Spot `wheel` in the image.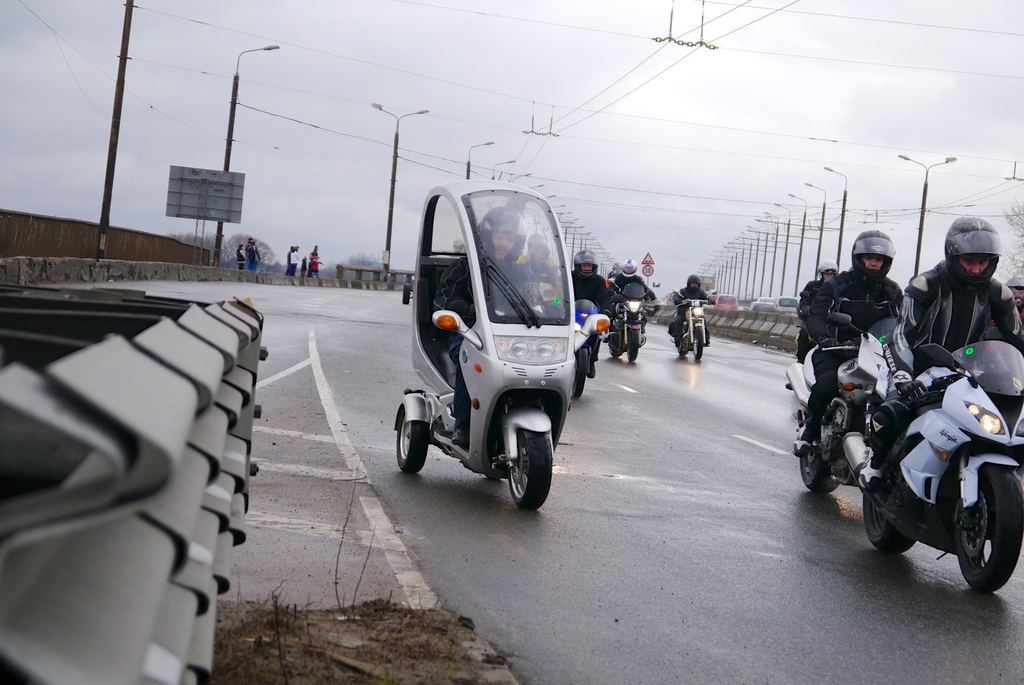
`wheel` found at x1=956 y1=471 x2=1009 y2=597.
